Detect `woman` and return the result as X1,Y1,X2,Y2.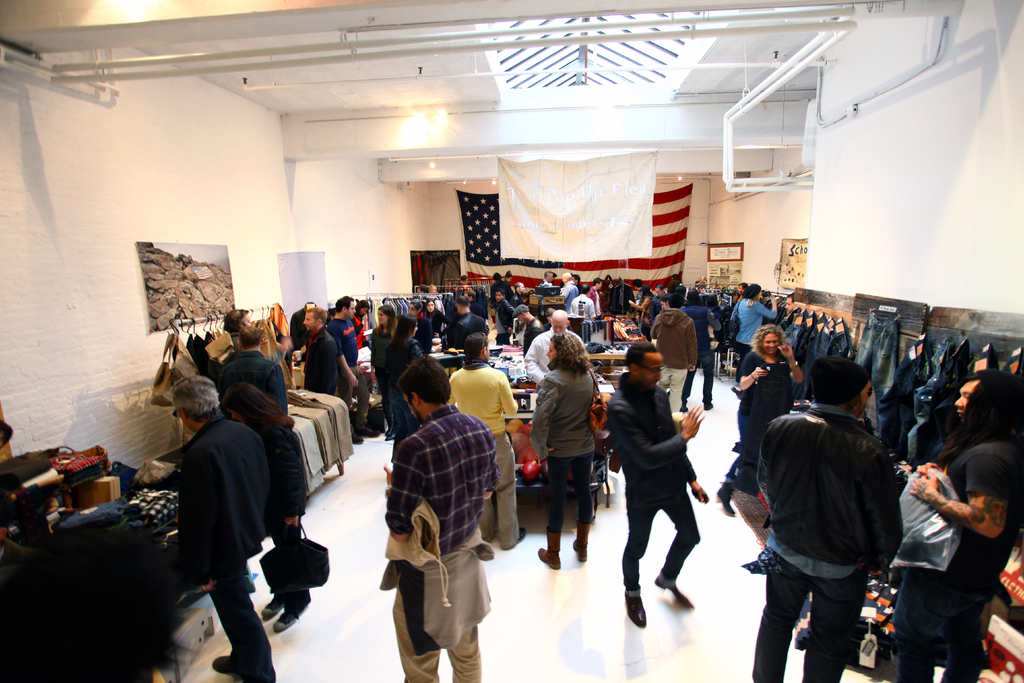
367,302,396,441.
